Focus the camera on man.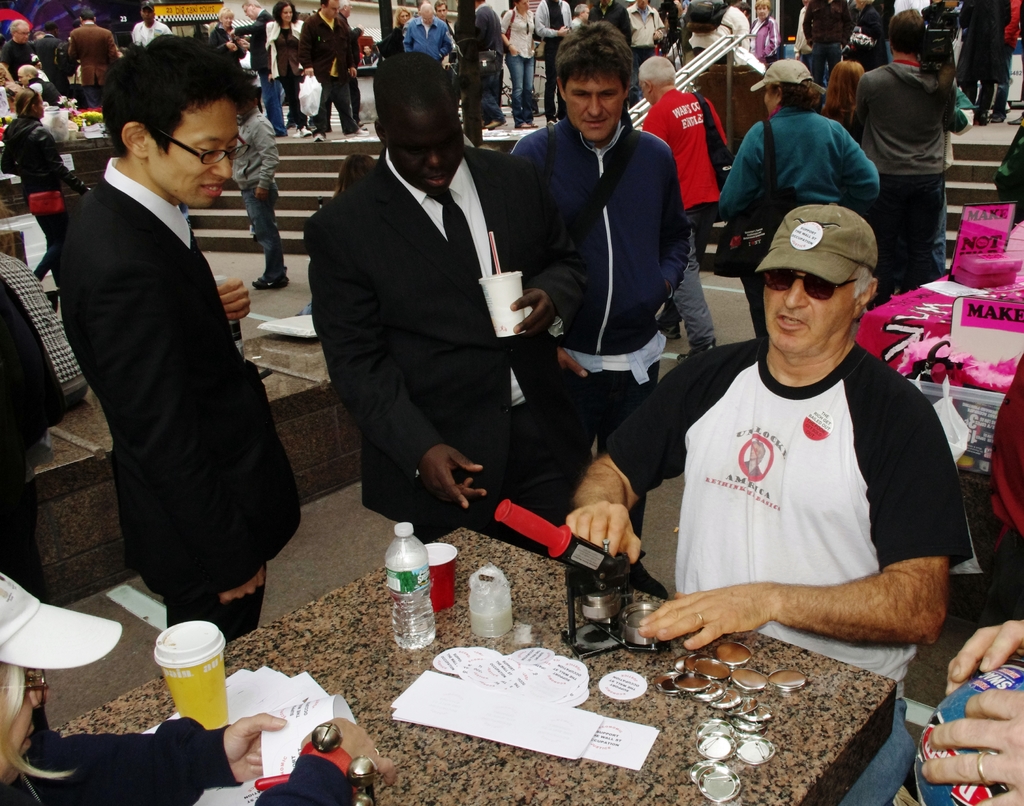
Focus region: 132,1,172,49.
